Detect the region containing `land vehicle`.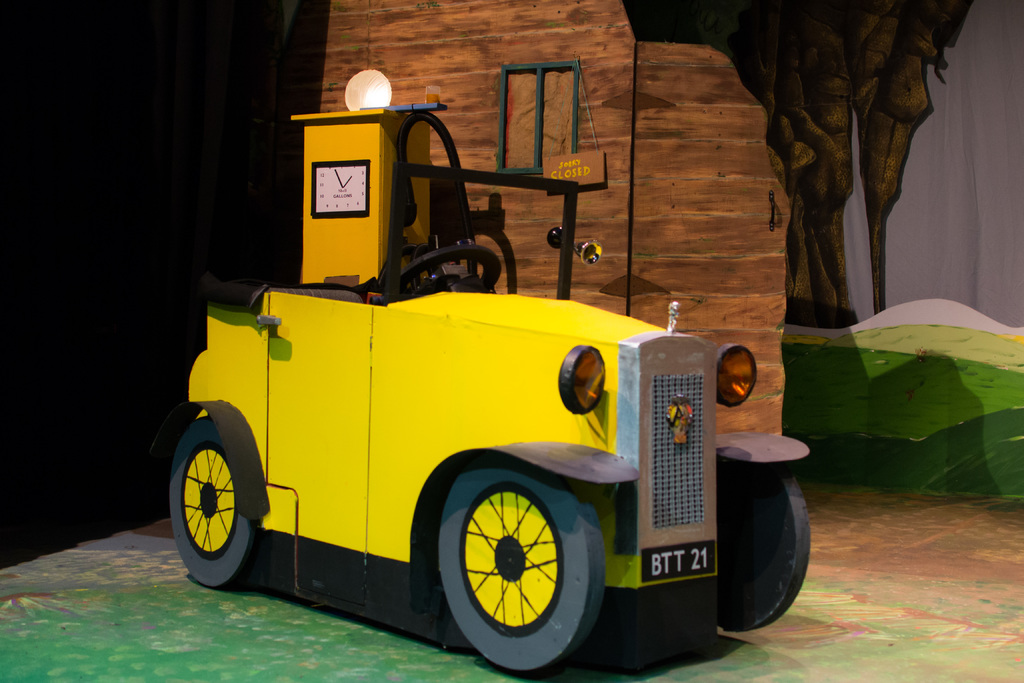
pyautogui.locateOnScreen(153, 164, 809, 675).
